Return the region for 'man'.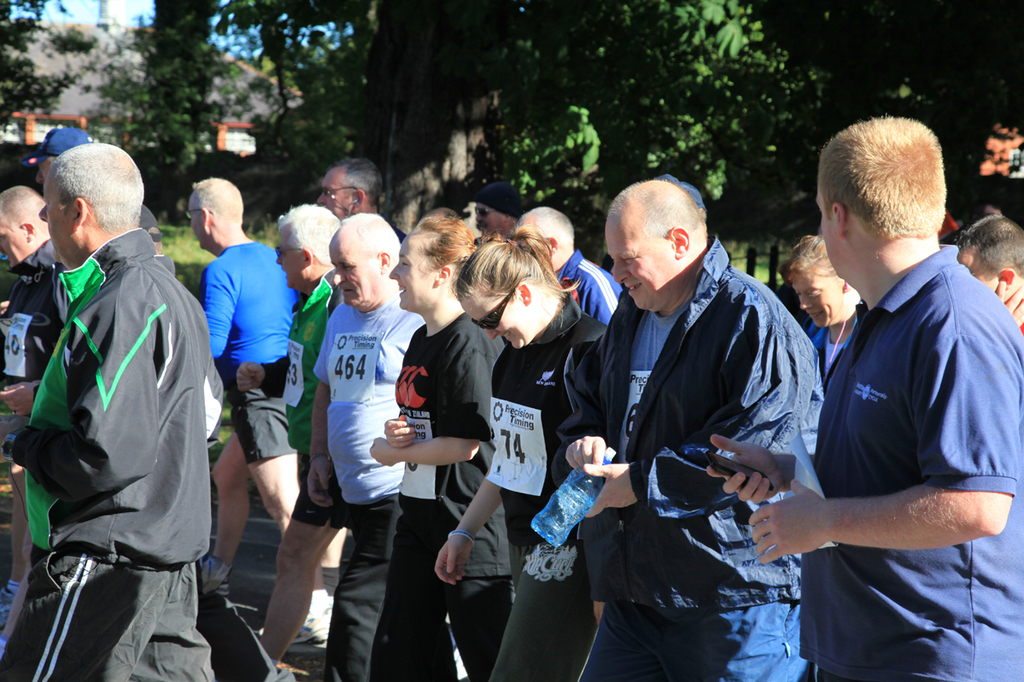
select_region(510, 207, 618, 320).
